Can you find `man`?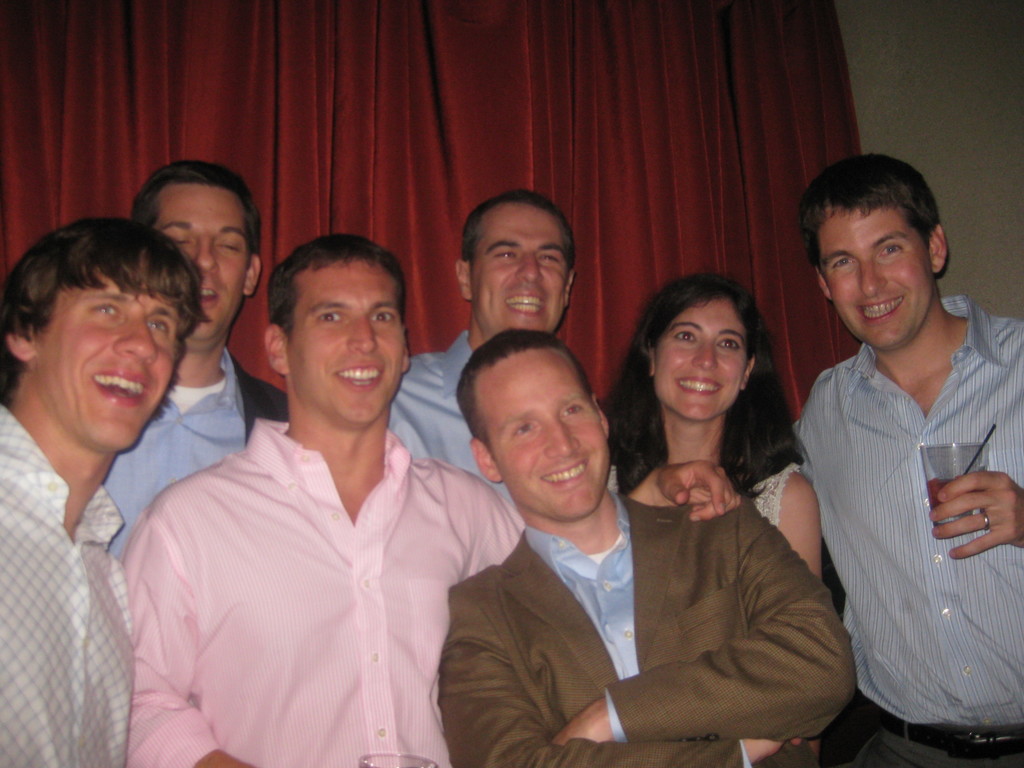
Yes, bounding box: <bbox>435, 326, 855, 767</bbox>.
